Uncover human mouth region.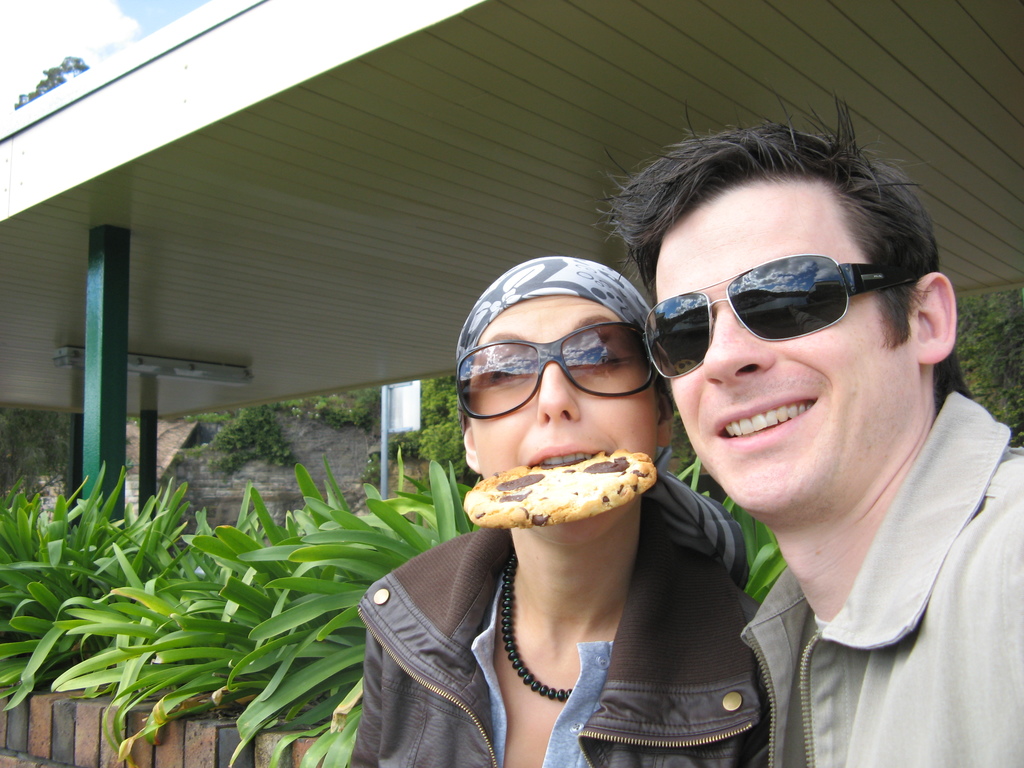
Uncovered: 707 387 825 455.
